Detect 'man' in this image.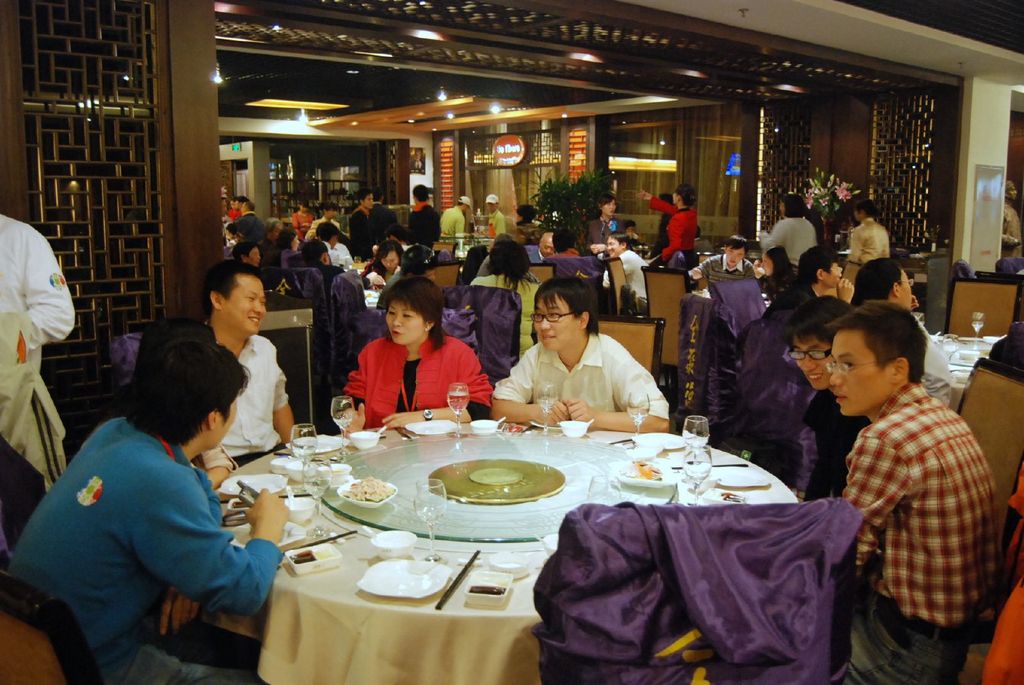
Detection: 260/218/284/245.
